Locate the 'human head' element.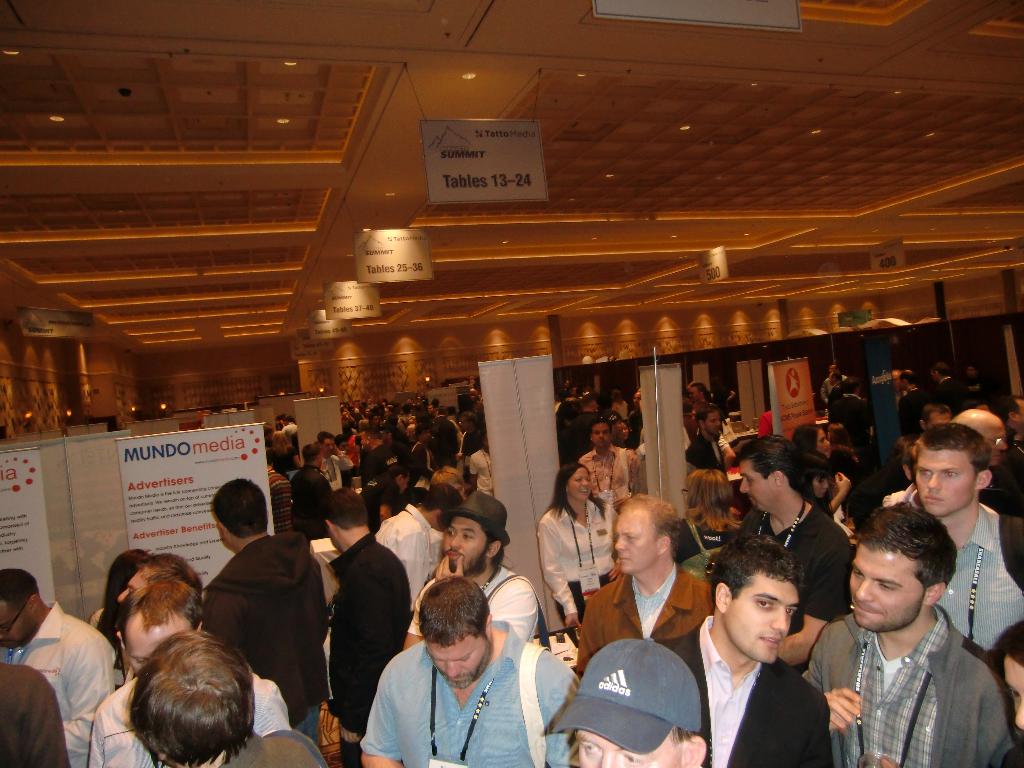
Element bbox: [459, 412, 479, 433].
